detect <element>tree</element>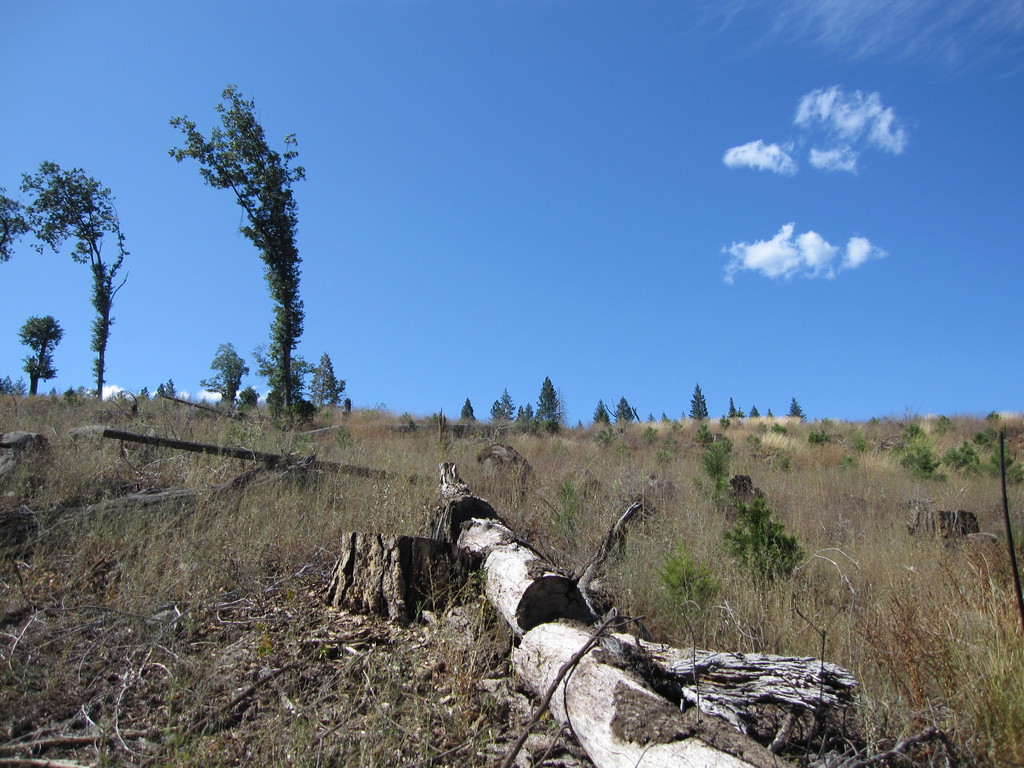
[x1=692, y1=387, x2=714, y2=417]
